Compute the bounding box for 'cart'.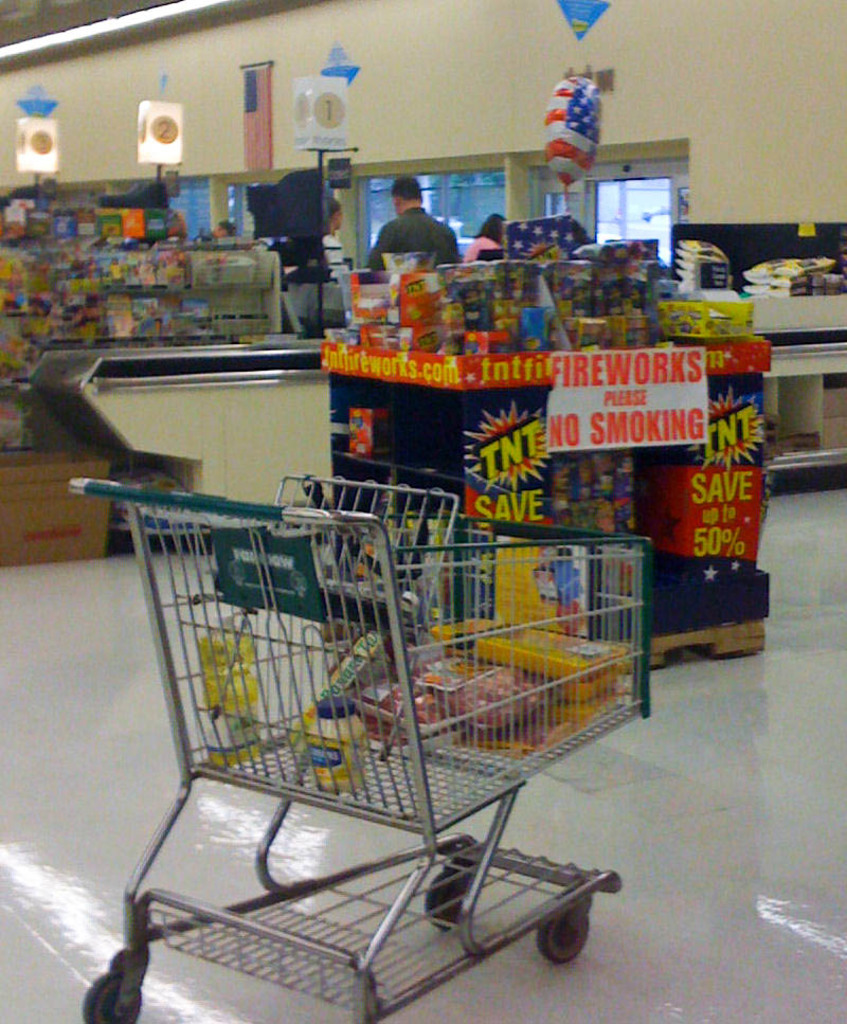
[left=69, top=474, right=654, bottom=1023].
